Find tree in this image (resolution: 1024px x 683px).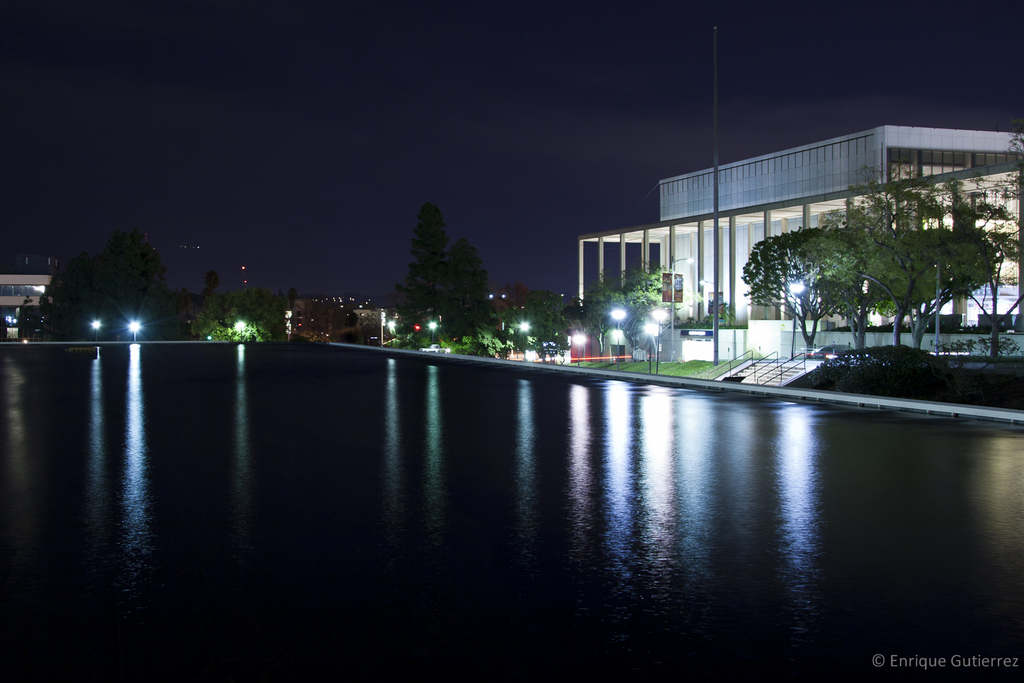
(476, 285, 537, 350).
